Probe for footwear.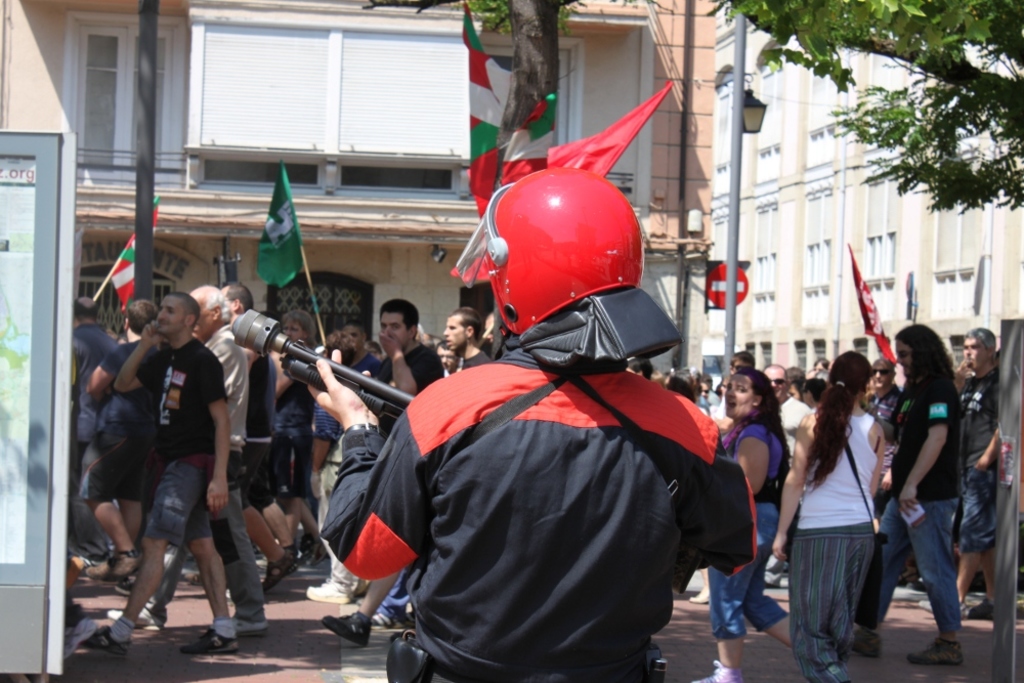
Probe result: select_region(903, 637, 967, 667).
